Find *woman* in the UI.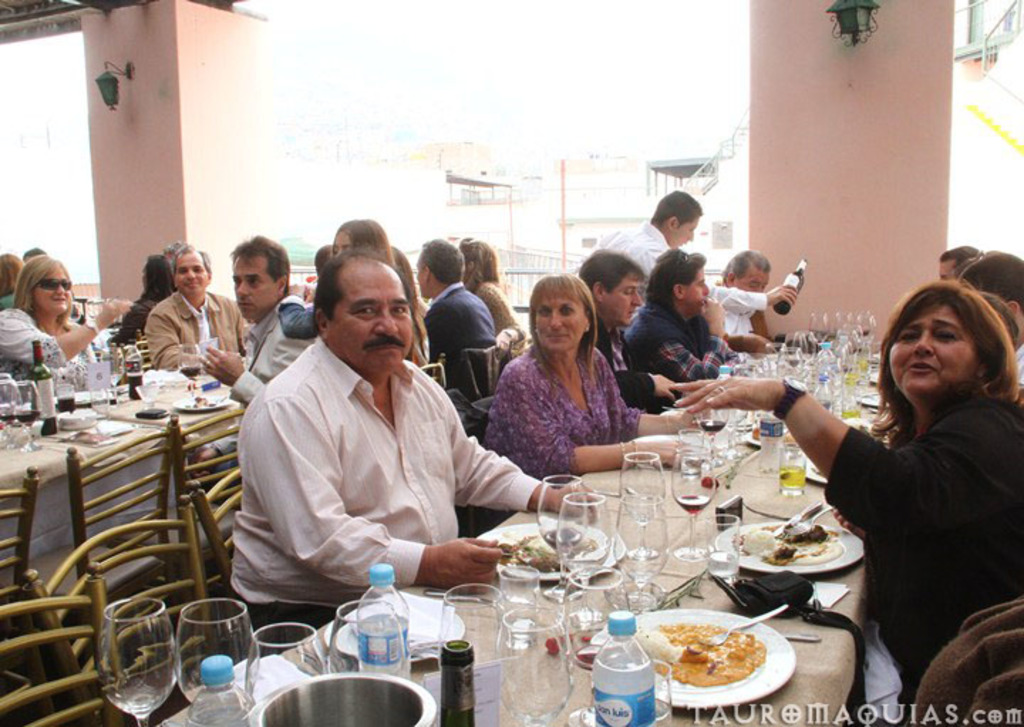
UI element at (484, 276, 707, 478).
